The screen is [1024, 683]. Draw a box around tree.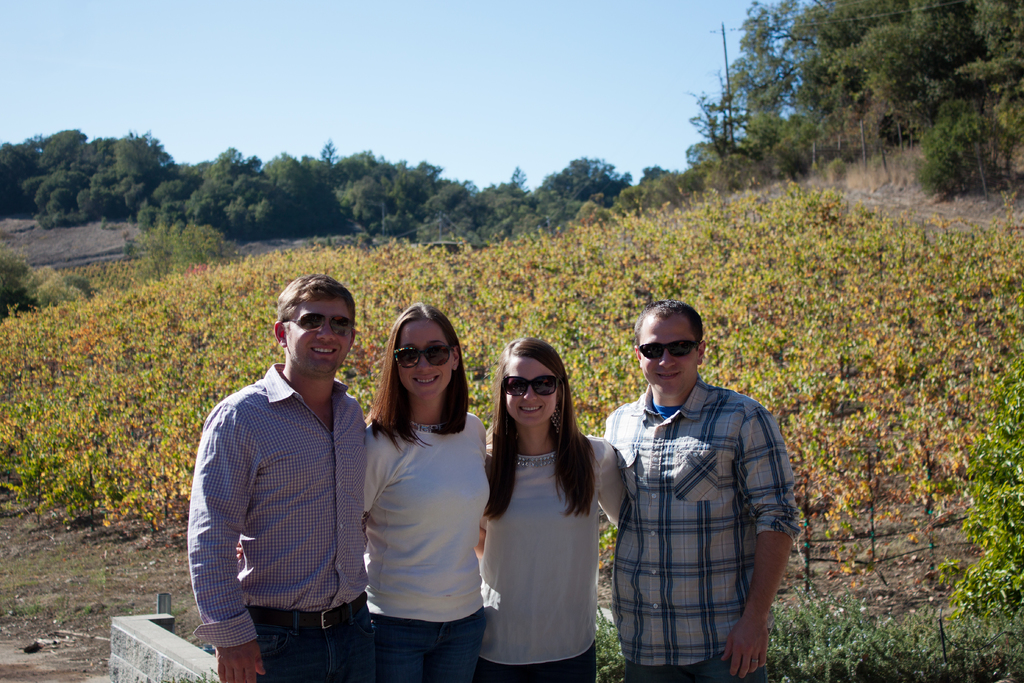
x1=929 y1=70 x2=1011 y2=167.
